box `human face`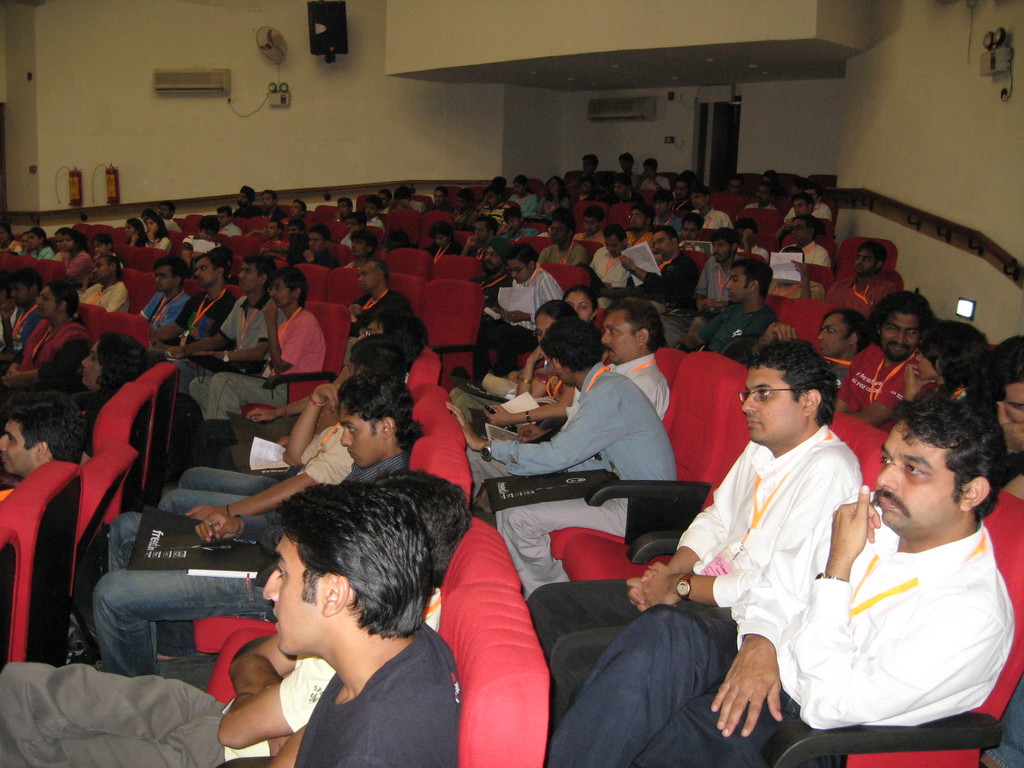
pyautogui.locateOnScreen(538, 317, 552, 346)
